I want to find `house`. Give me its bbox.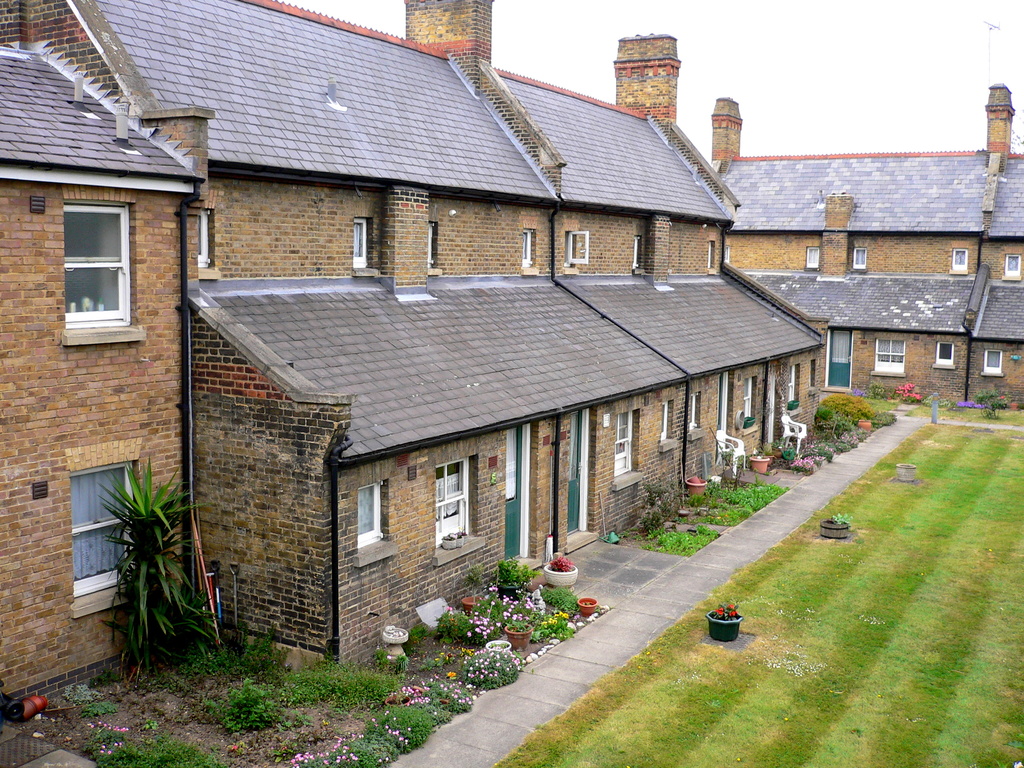
(left=0, top=0, right=836, bottom=685).
